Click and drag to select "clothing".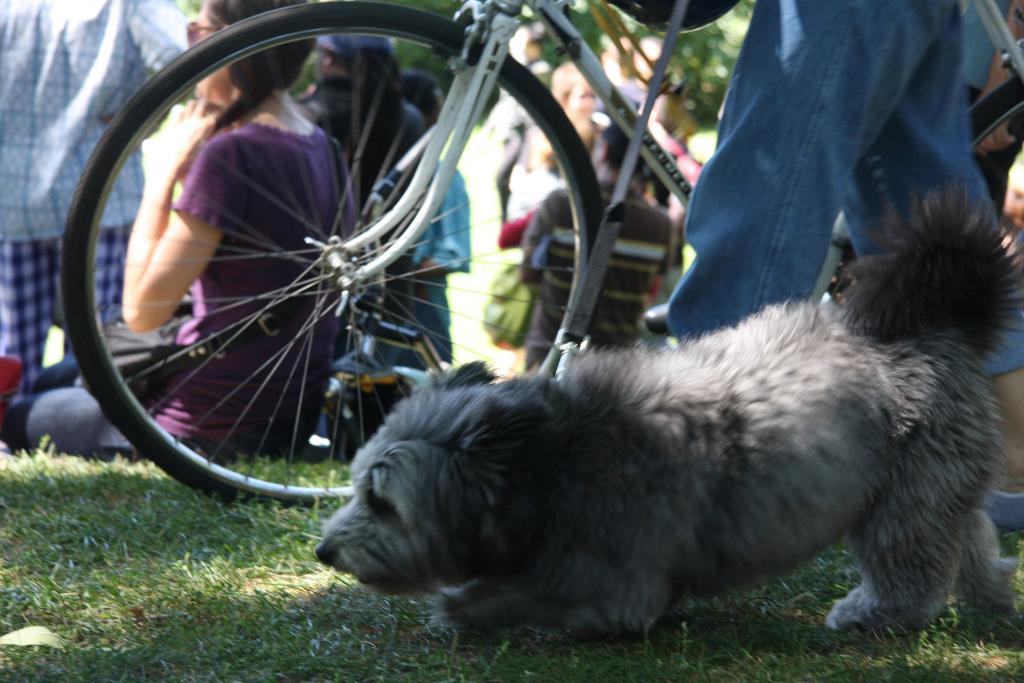
Selection: 701, 0, 1000, 357.
